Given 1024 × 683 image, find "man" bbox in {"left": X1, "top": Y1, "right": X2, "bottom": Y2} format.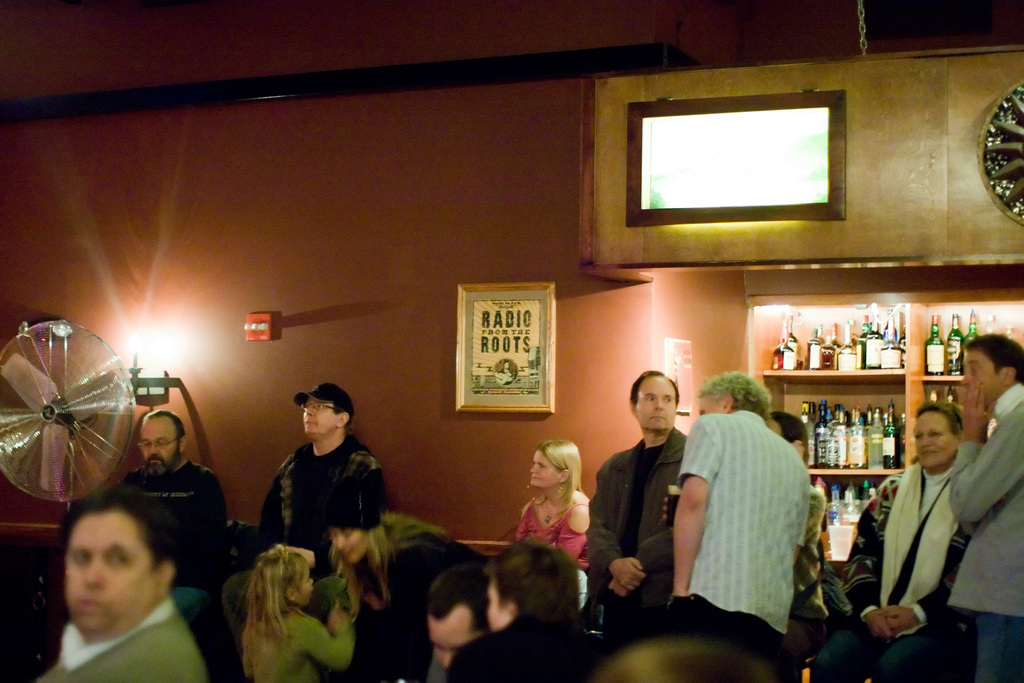
{"left": 216, "top": 381, "right": 416, "bottom": 659}.
